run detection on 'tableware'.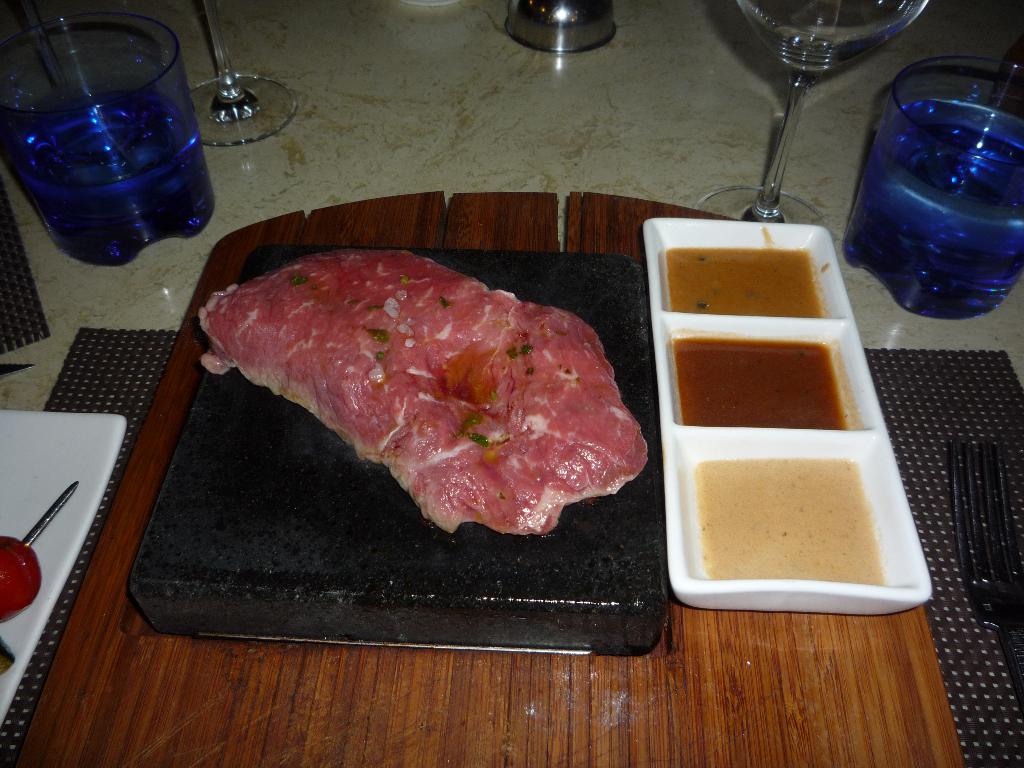
Result: 637/223/931/607.
